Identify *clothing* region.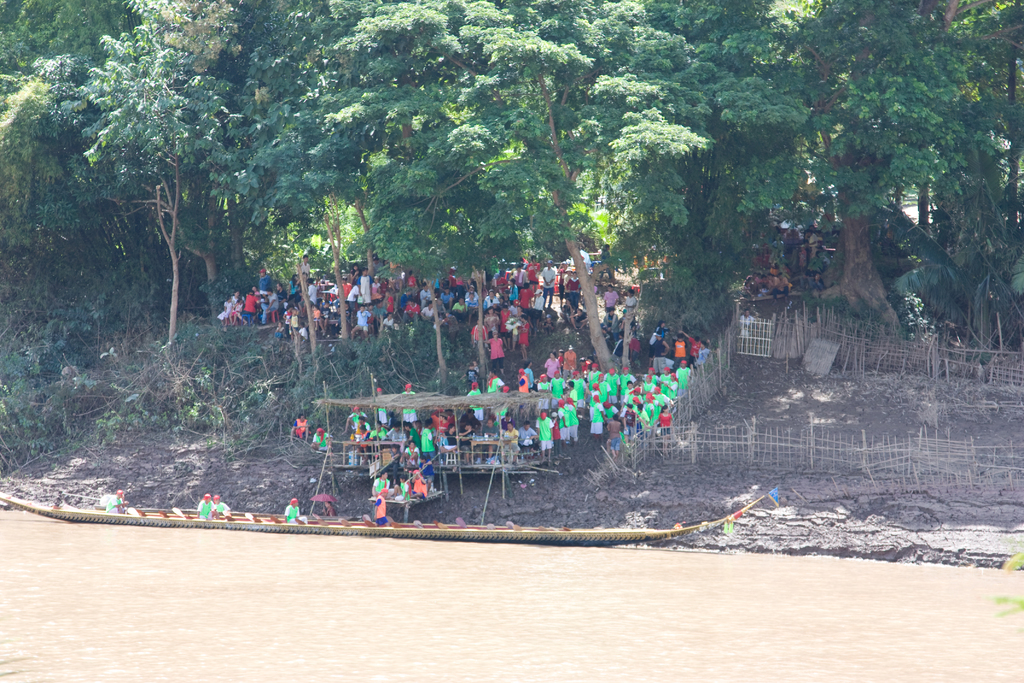
Region: detection(558, 392, 570, 413).
